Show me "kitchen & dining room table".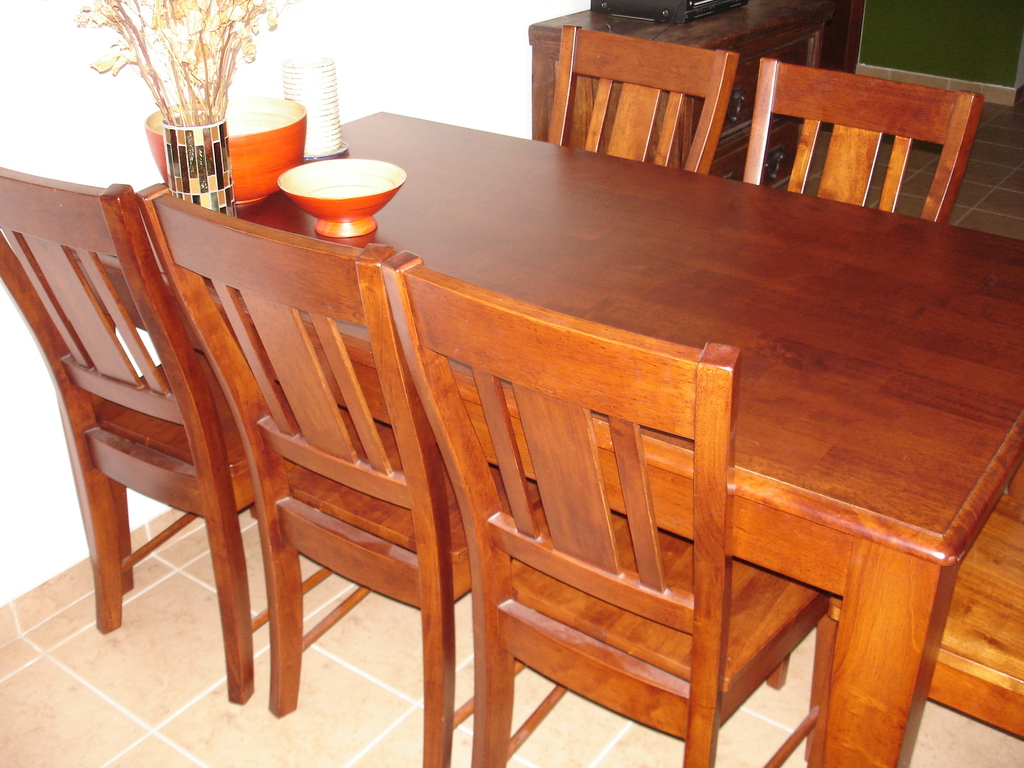
"kitchen & dining room table" is here: (x1=61, y1=17, x2=1021, y2=767).
